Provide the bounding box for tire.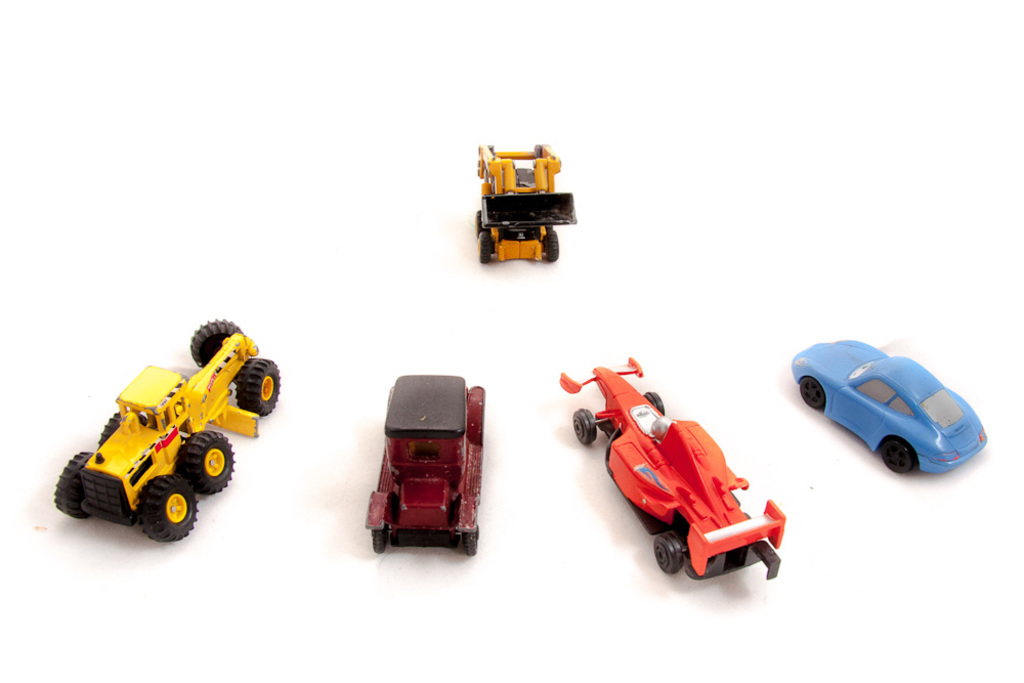
box=[138, 472, 196, 543].
